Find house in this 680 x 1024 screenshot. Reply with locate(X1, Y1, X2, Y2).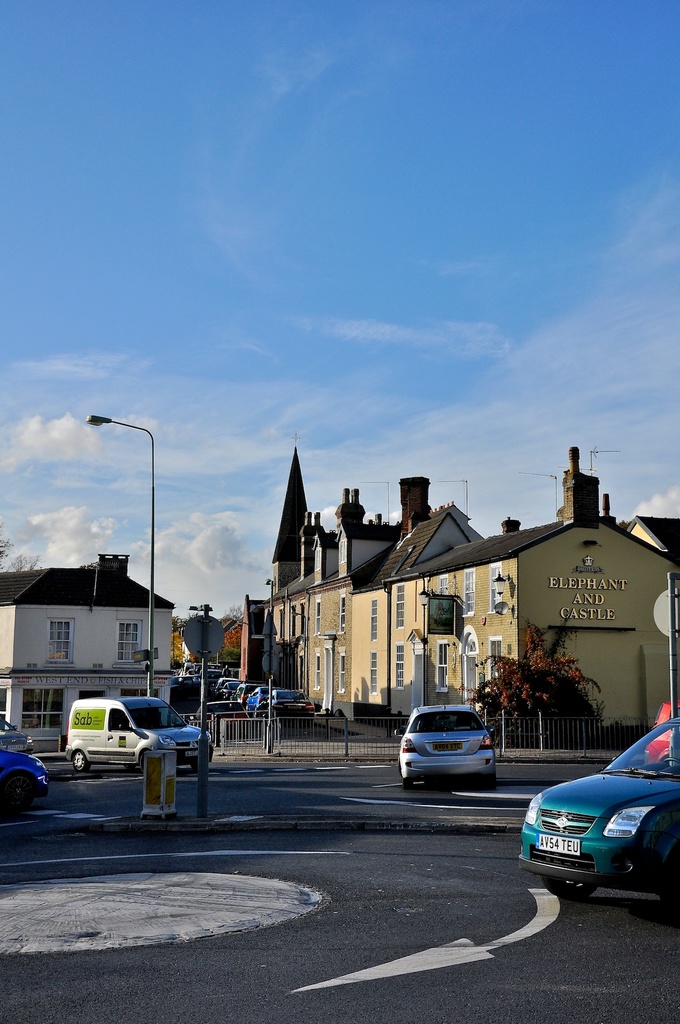
locate(421, 454, 679, 738).
